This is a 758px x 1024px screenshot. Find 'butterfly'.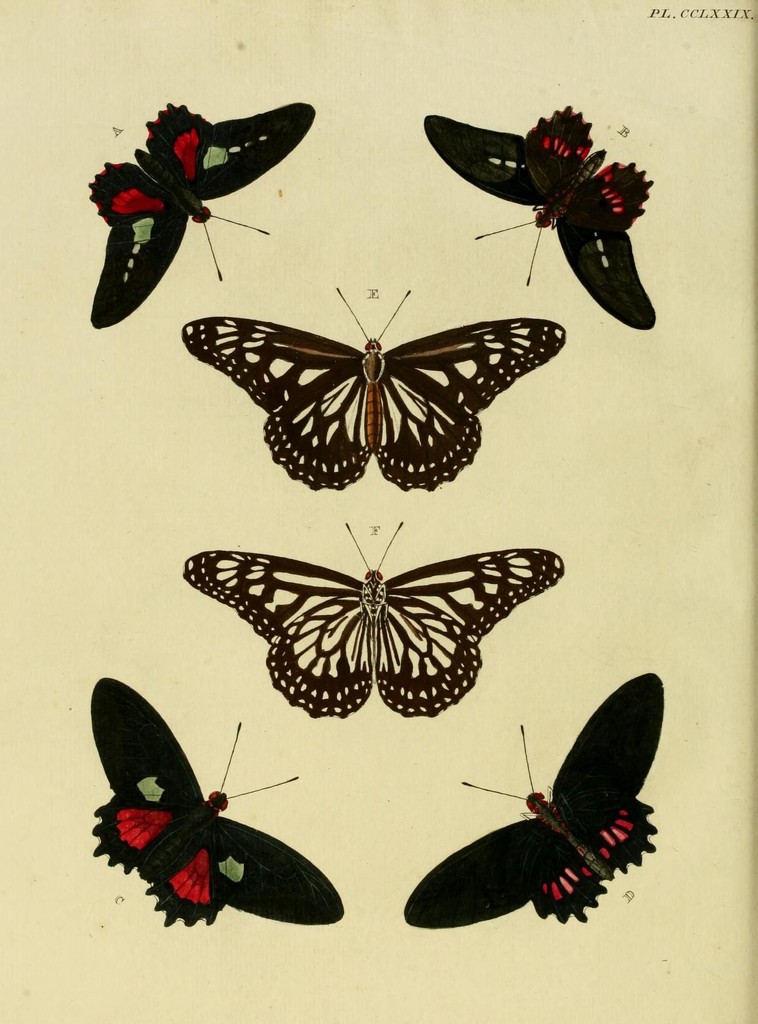
Bounding box: 404 675 663 930.
